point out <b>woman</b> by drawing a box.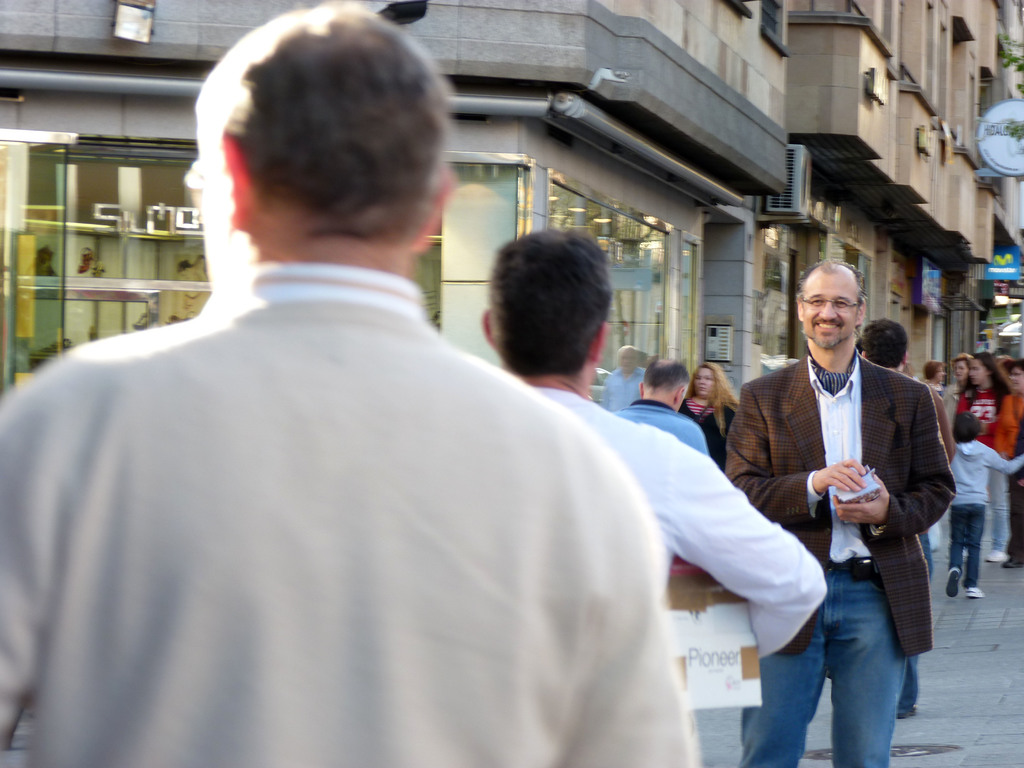
[945,353,969,431].
